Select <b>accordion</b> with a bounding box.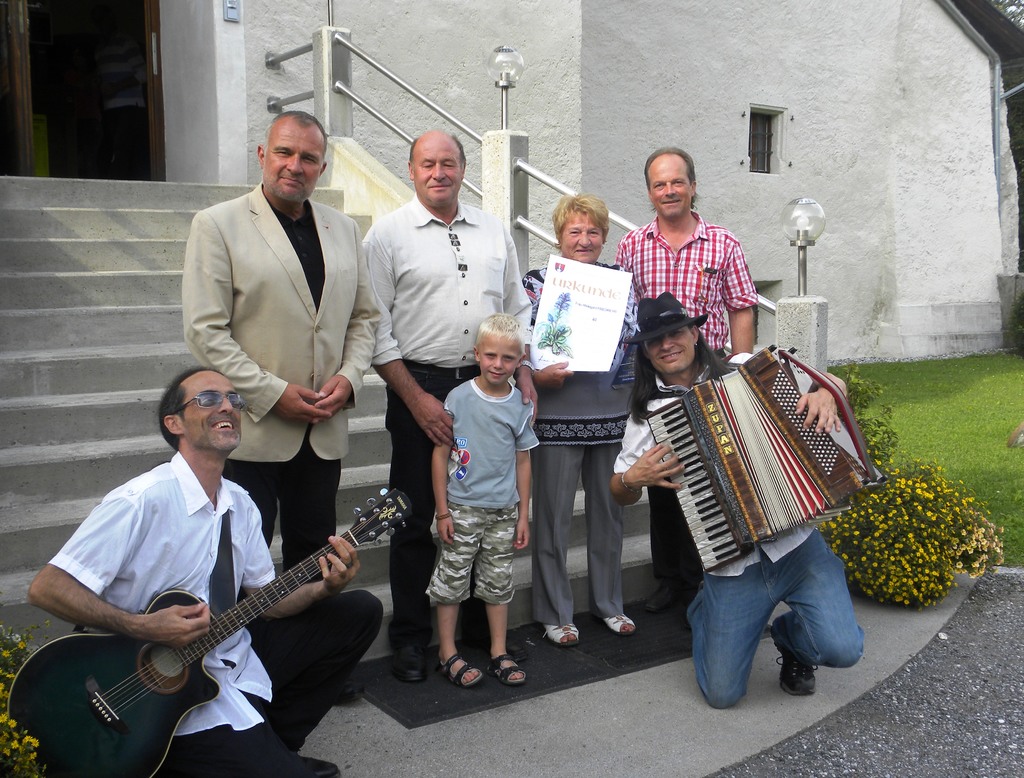
bbox=[646, 346, 879, 577].
